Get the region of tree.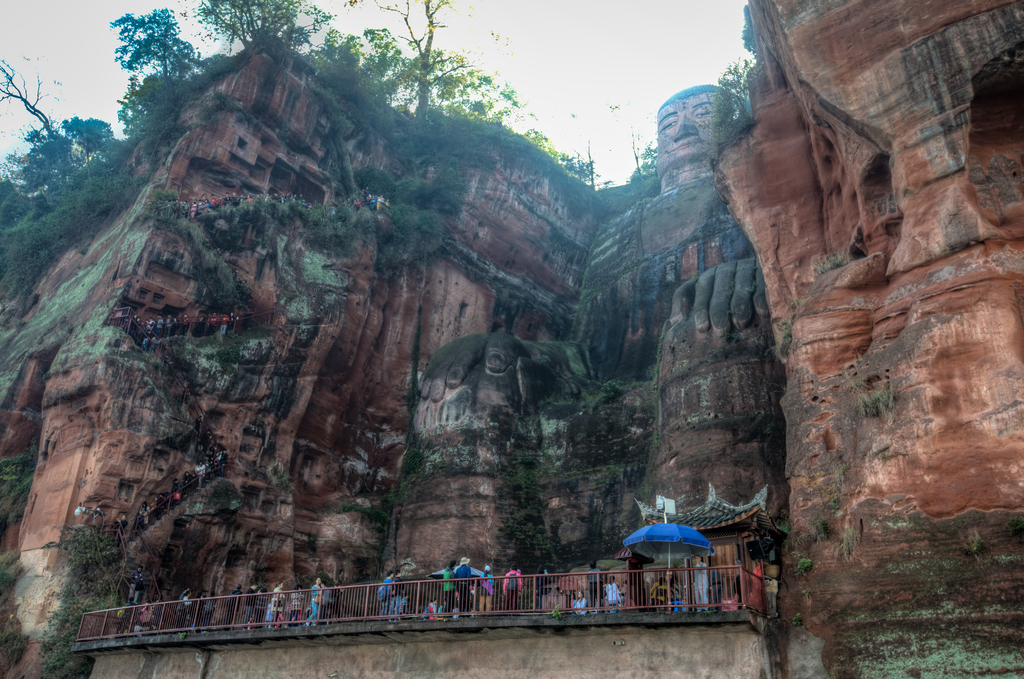
[left=188, top=0, right=329, bottom=47].
